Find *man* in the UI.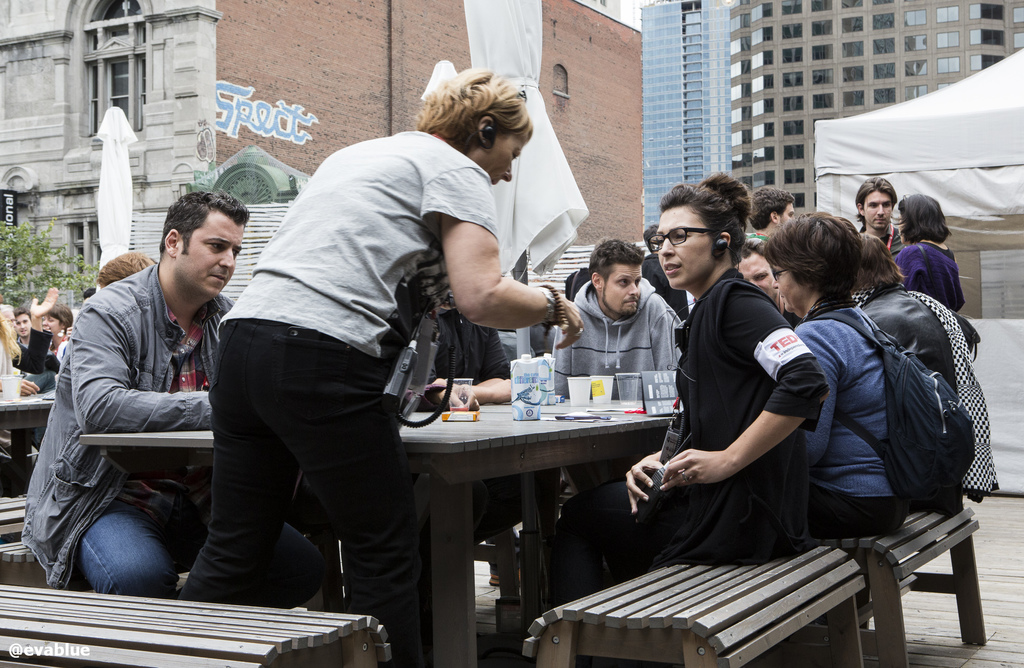
UI element at <region>24, 188, 253, 592</region>.
